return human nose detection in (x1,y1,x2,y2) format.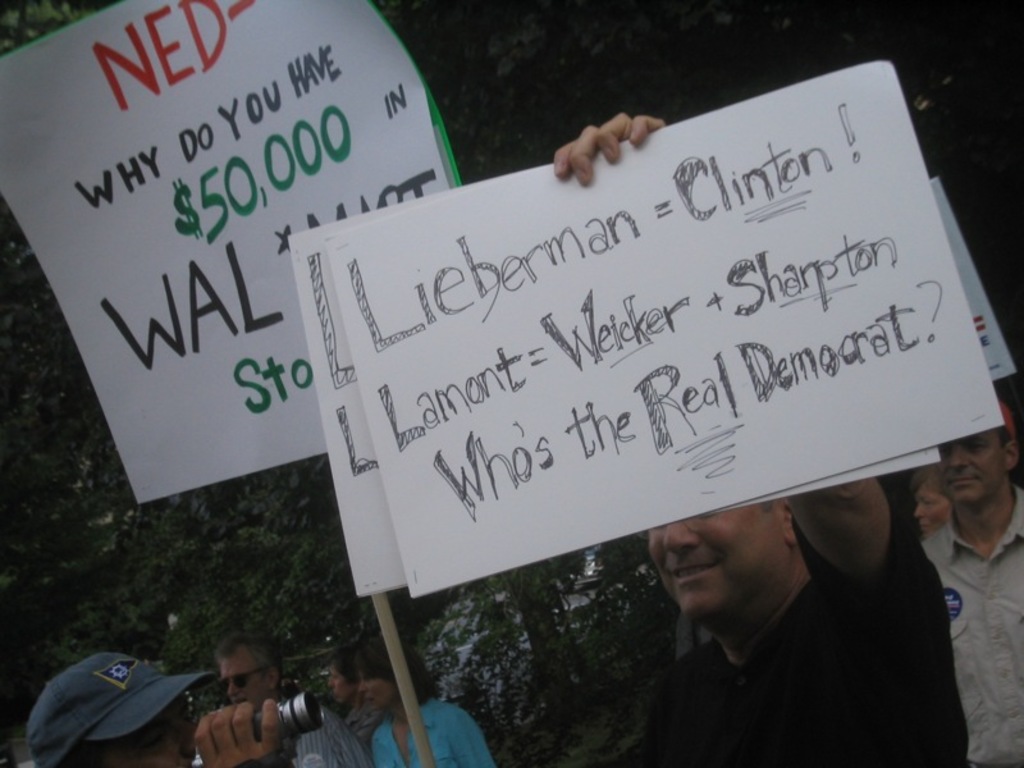
(330,677,333,686).
